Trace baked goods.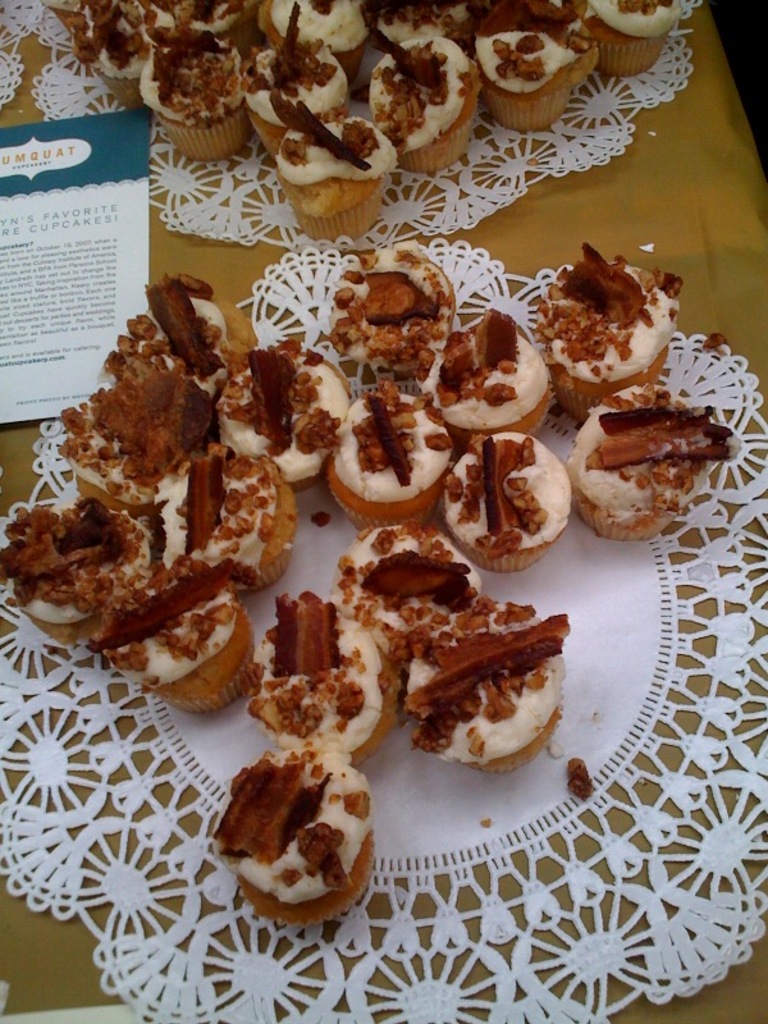
Traced to x1=275 y1=96 x2=401 y2=244.
